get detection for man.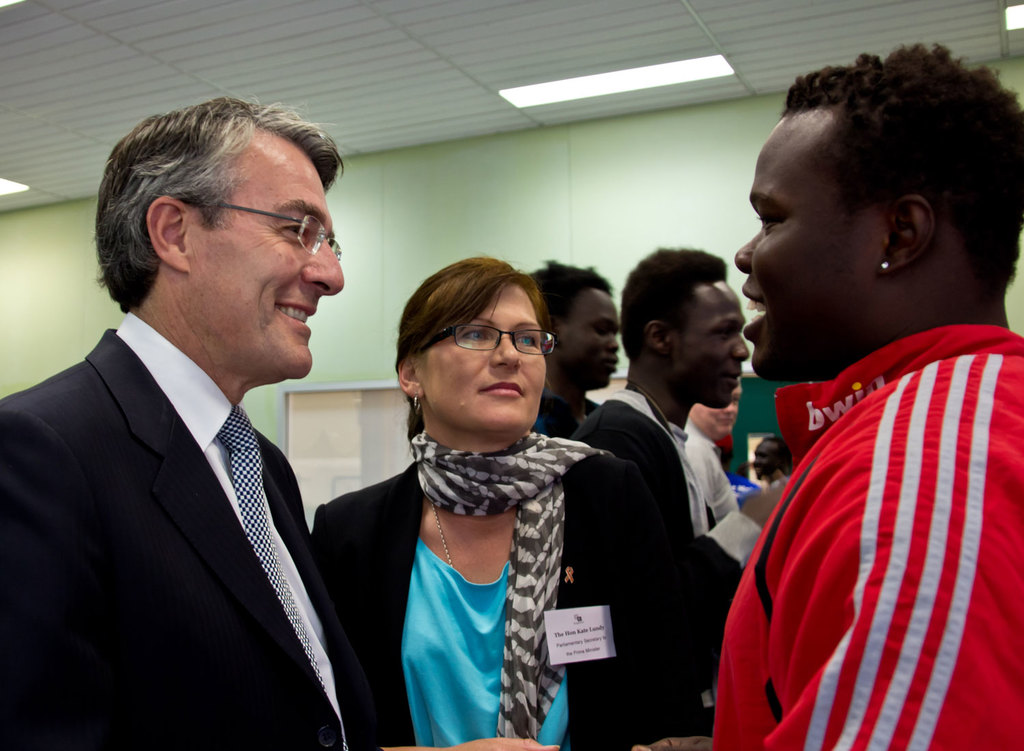
Detection: crop(0, 107, 395, 750).
